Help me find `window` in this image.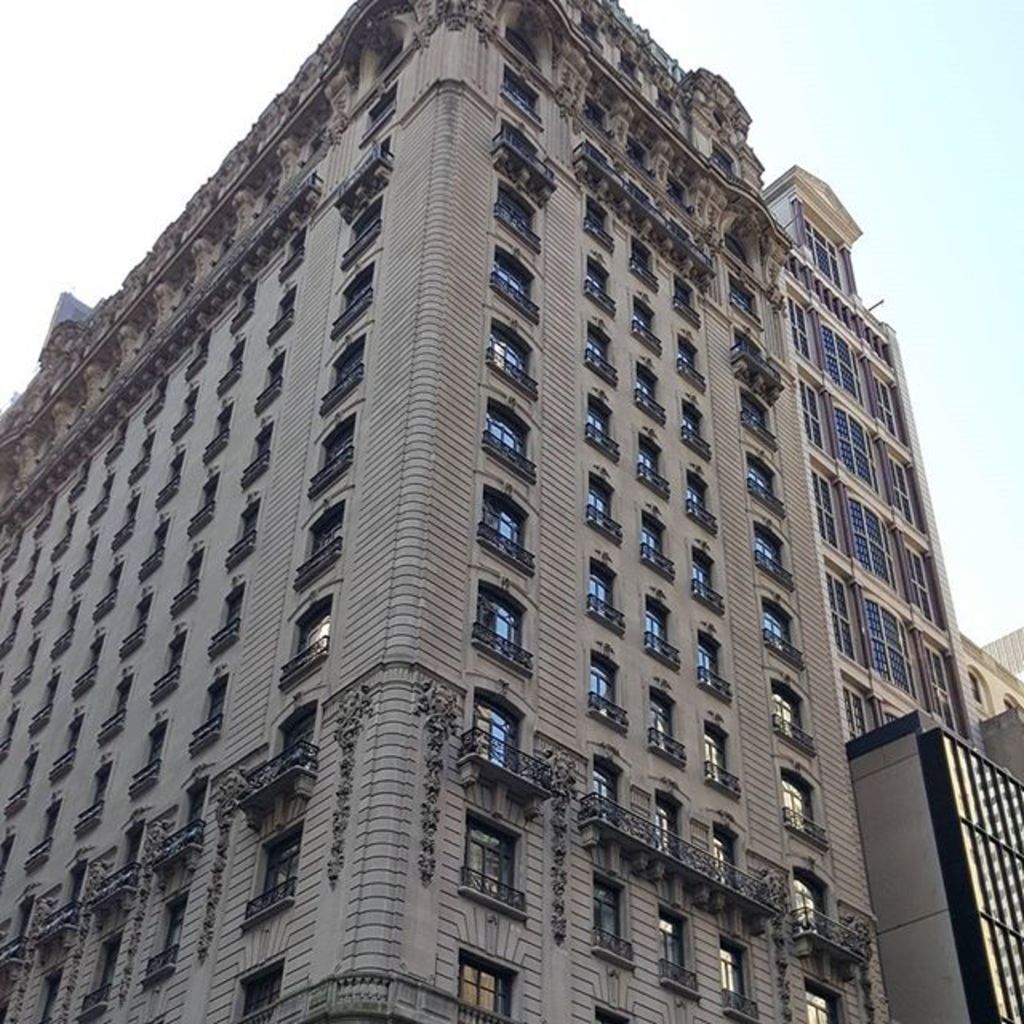
Found it: 594, 347, 608, 350.
